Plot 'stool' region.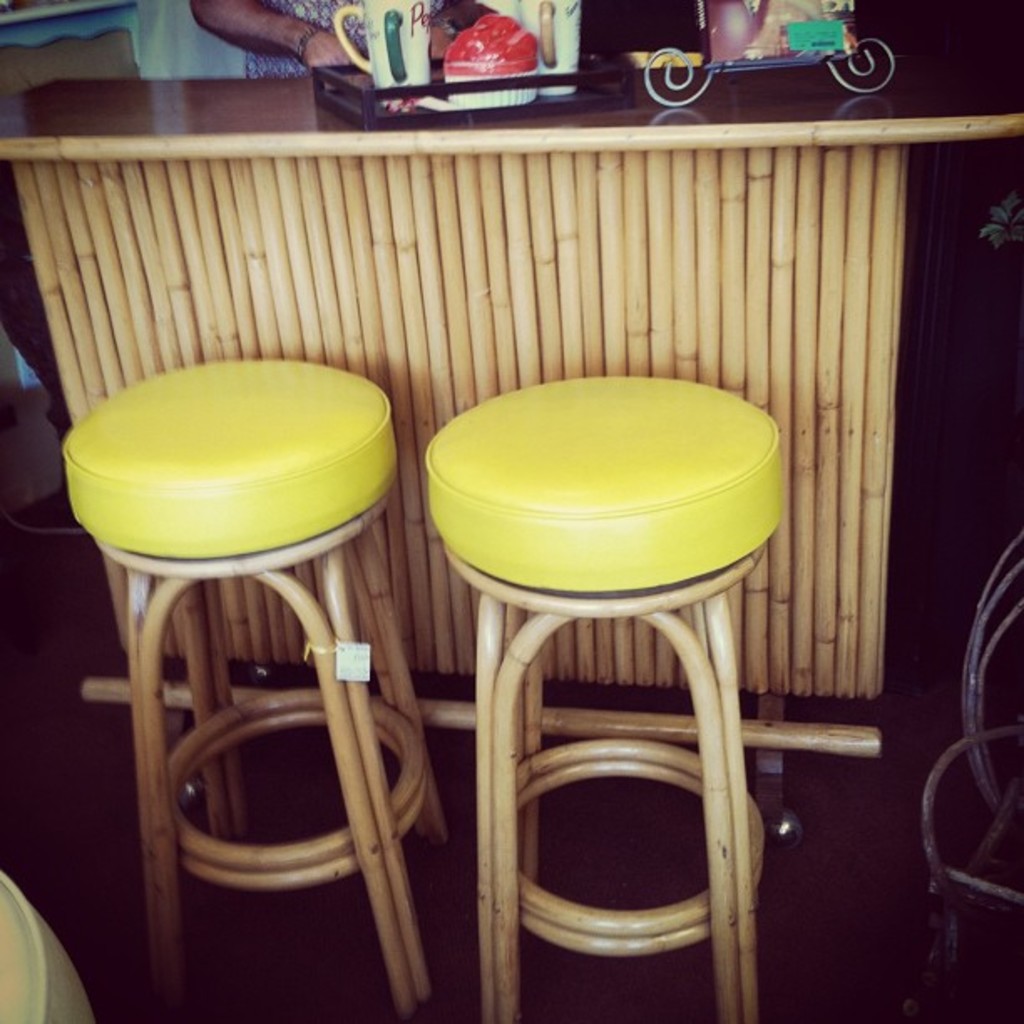
Plotted at <region>64, 356, 452, 1022</region>.
